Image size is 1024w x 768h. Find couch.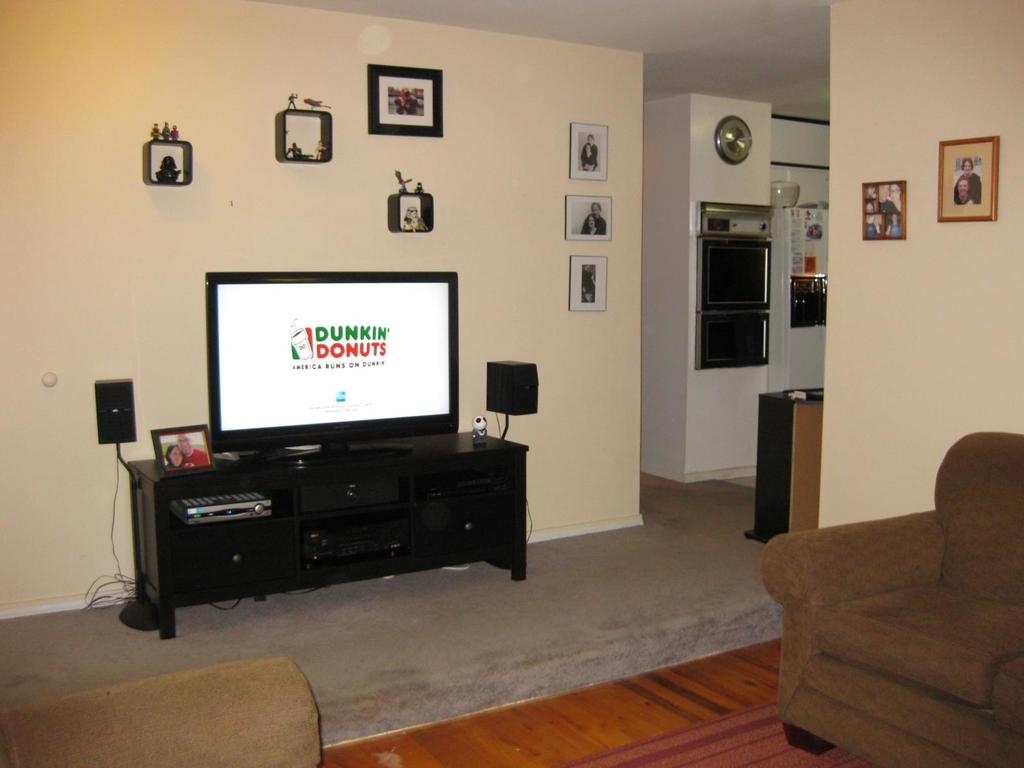
x1=0, y1=658, x2=321, y2=767.
